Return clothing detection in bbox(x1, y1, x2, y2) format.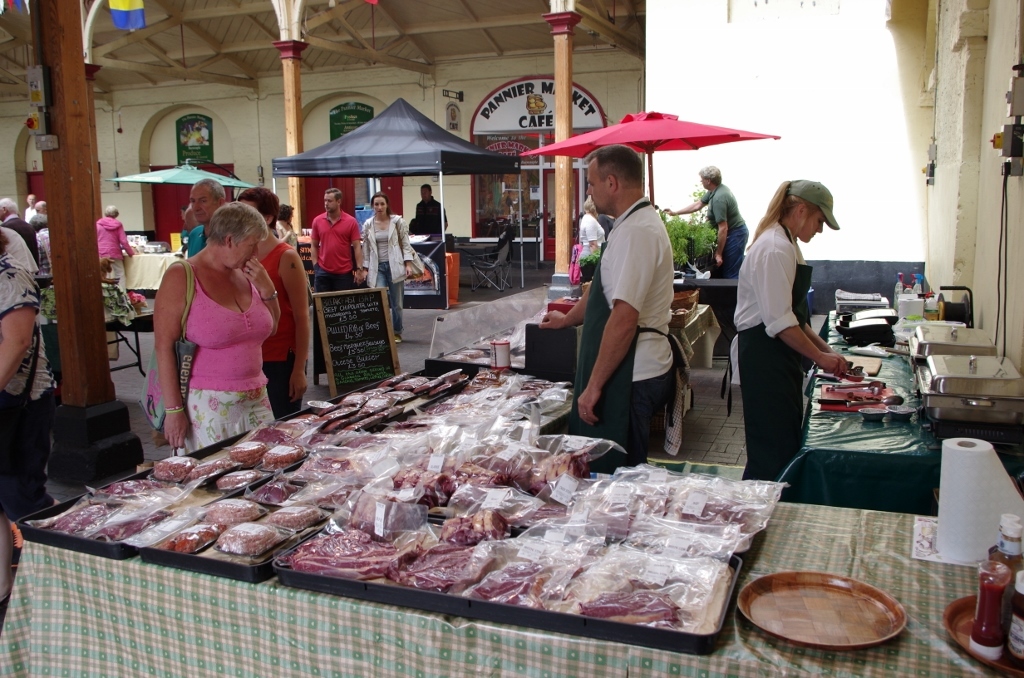
bbox(406, 192, 456, 243).
